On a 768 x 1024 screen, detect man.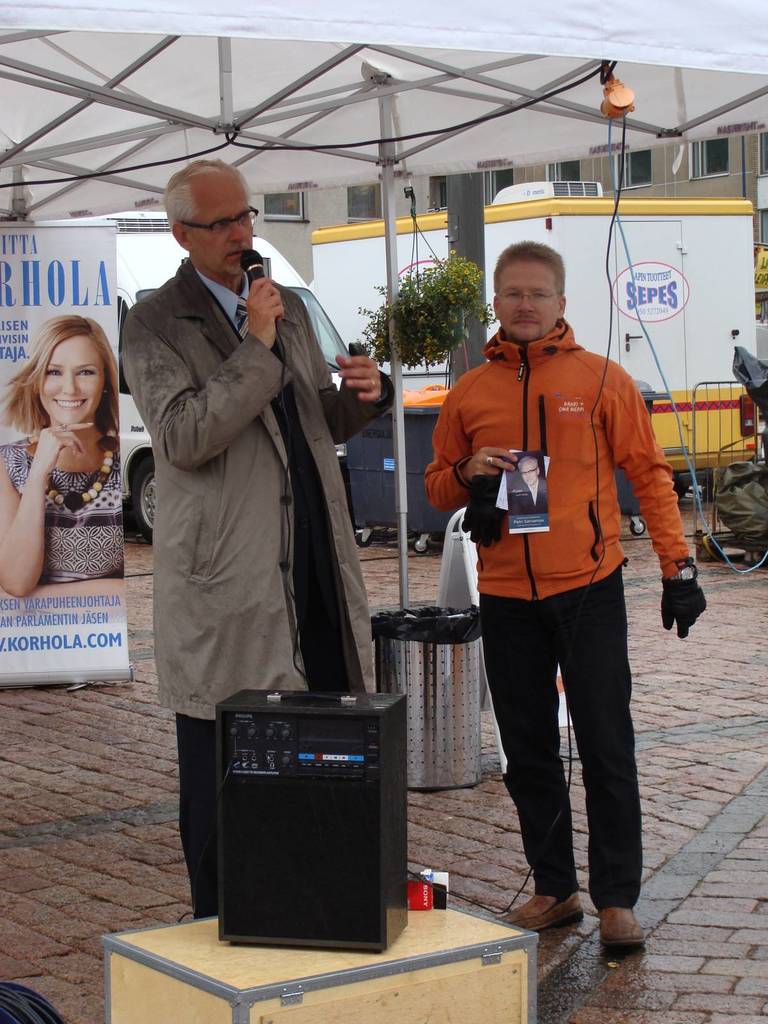
(429,252,697,925).
